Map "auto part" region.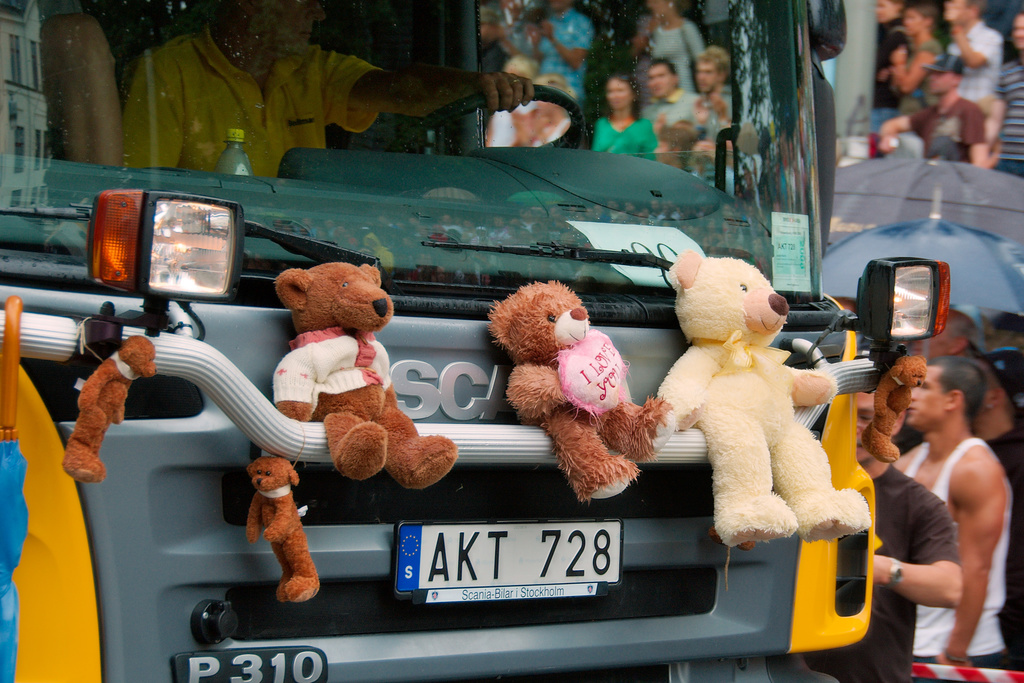
Mapped to <region>71, 177, 239, 309</region>.
